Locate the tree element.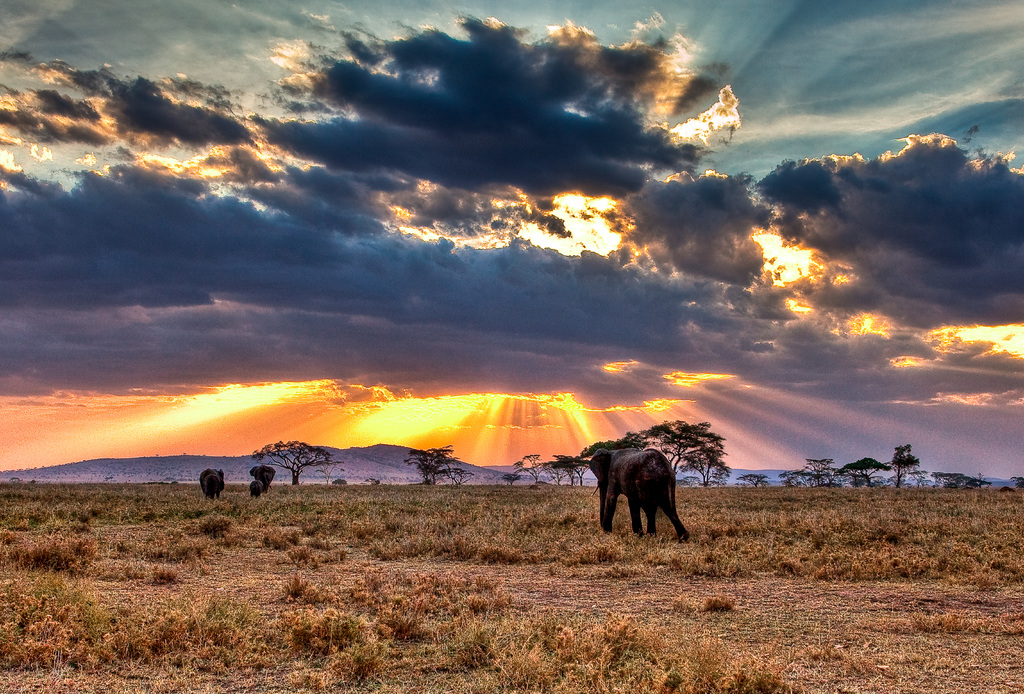
Element bbox: pyautogui.locateOnScreen(551, 451, 590, 490).
